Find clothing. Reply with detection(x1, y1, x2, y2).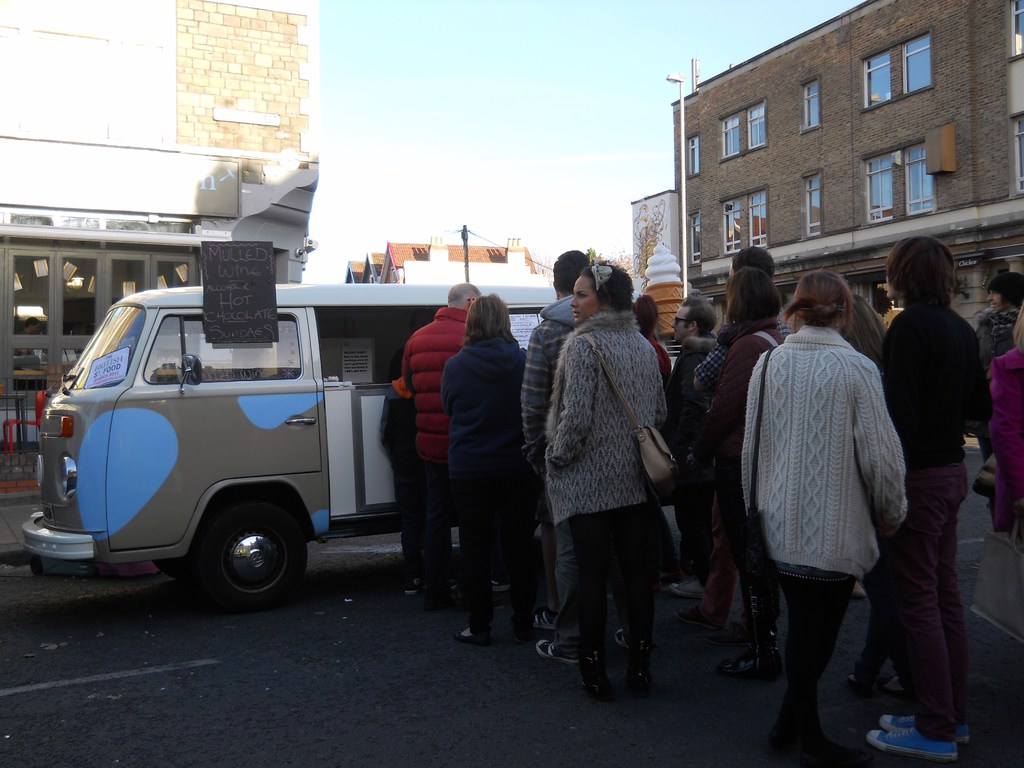
detection(378, 389, 417, 590).
